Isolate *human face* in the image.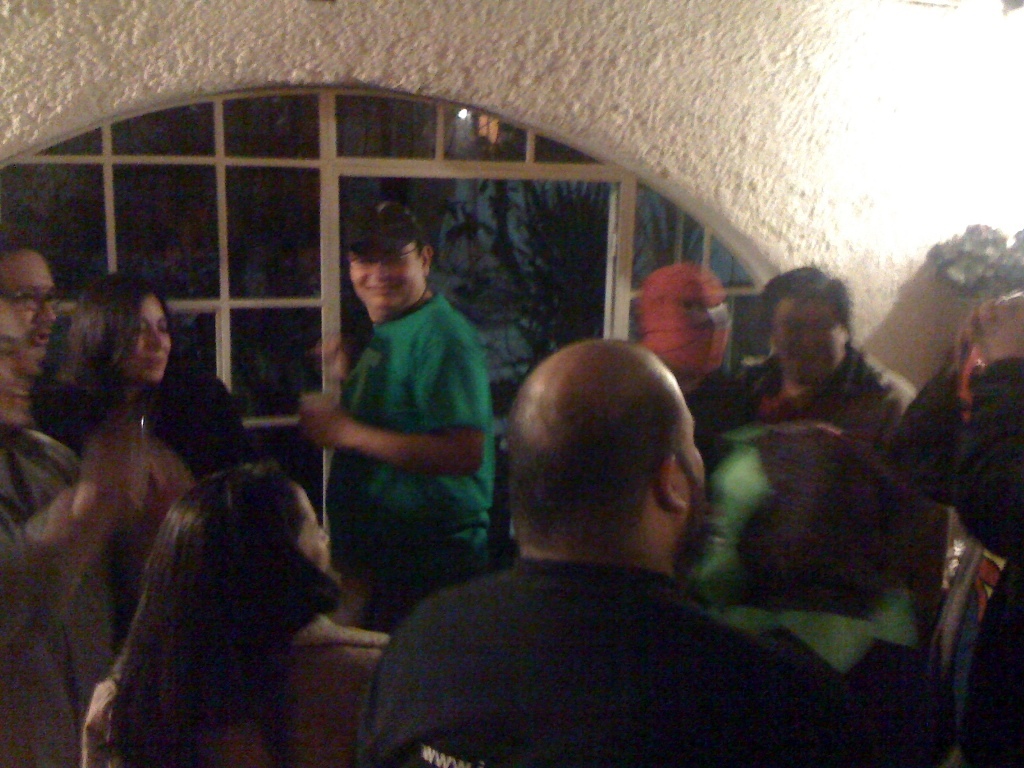
Isolated region: (x1=0, y1=306, x2=45, y2=432).
